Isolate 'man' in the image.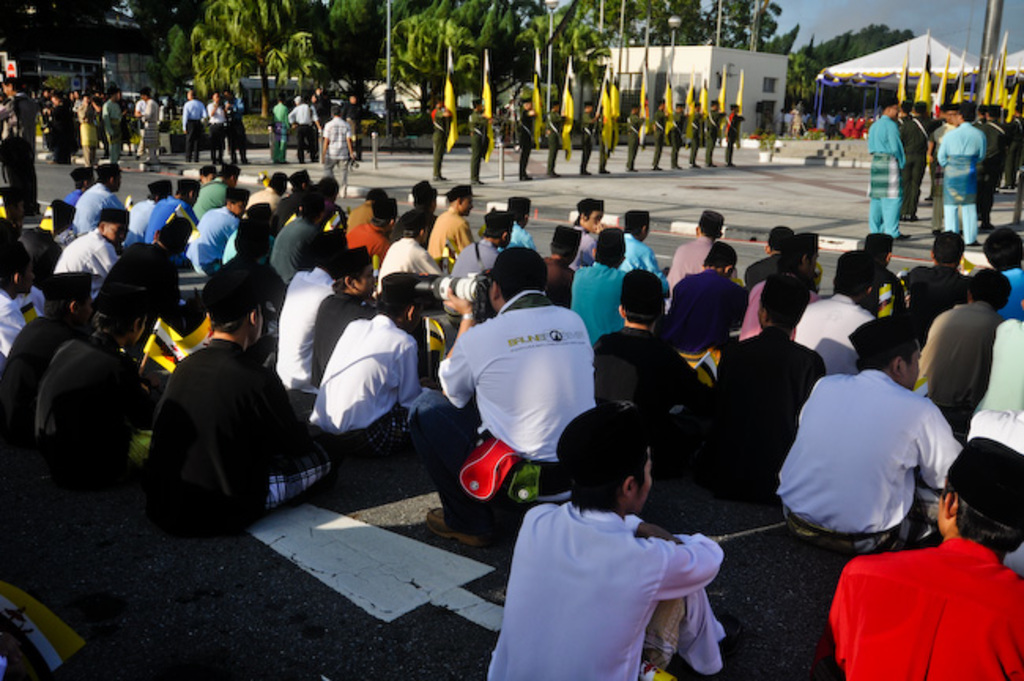
Isolated region: detection(135, 93, 161, 169).
